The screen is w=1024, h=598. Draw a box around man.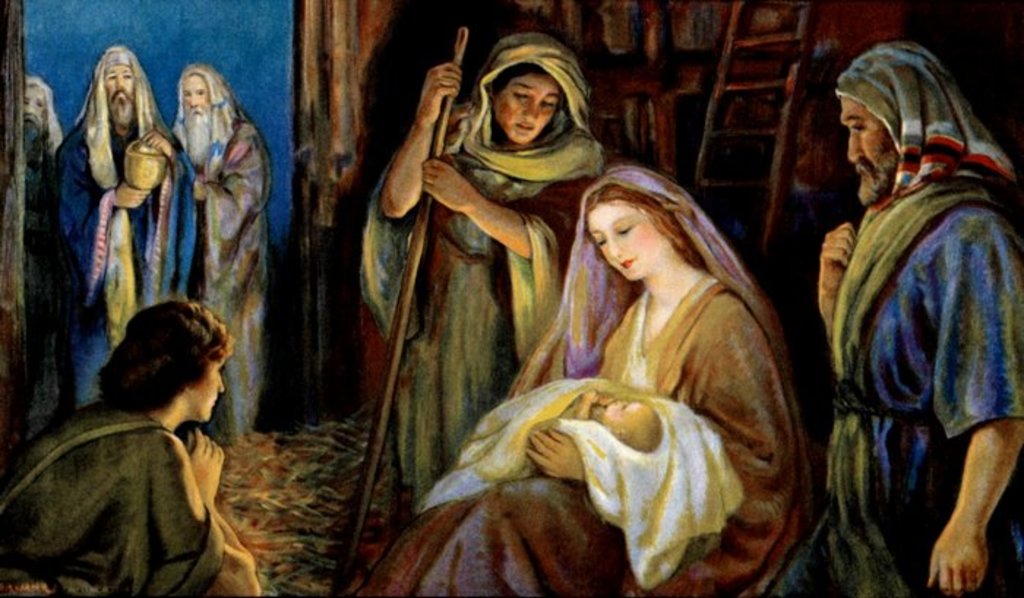
<bbox>807, 61, 1023, 597</bbox>.
